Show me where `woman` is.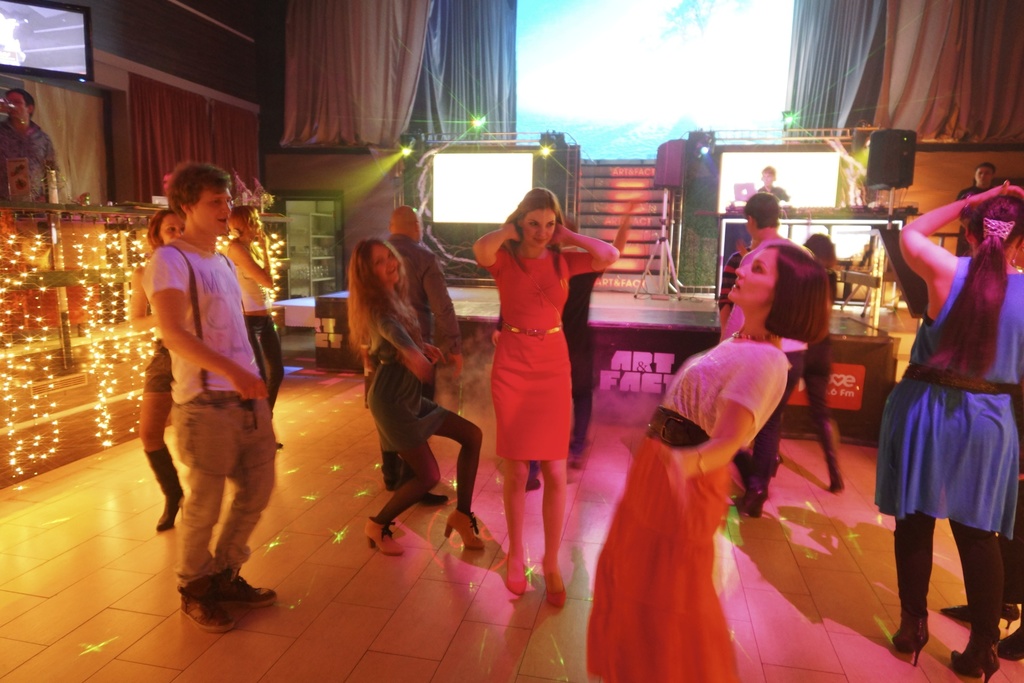
`woman` is at 344/235/488/559.
